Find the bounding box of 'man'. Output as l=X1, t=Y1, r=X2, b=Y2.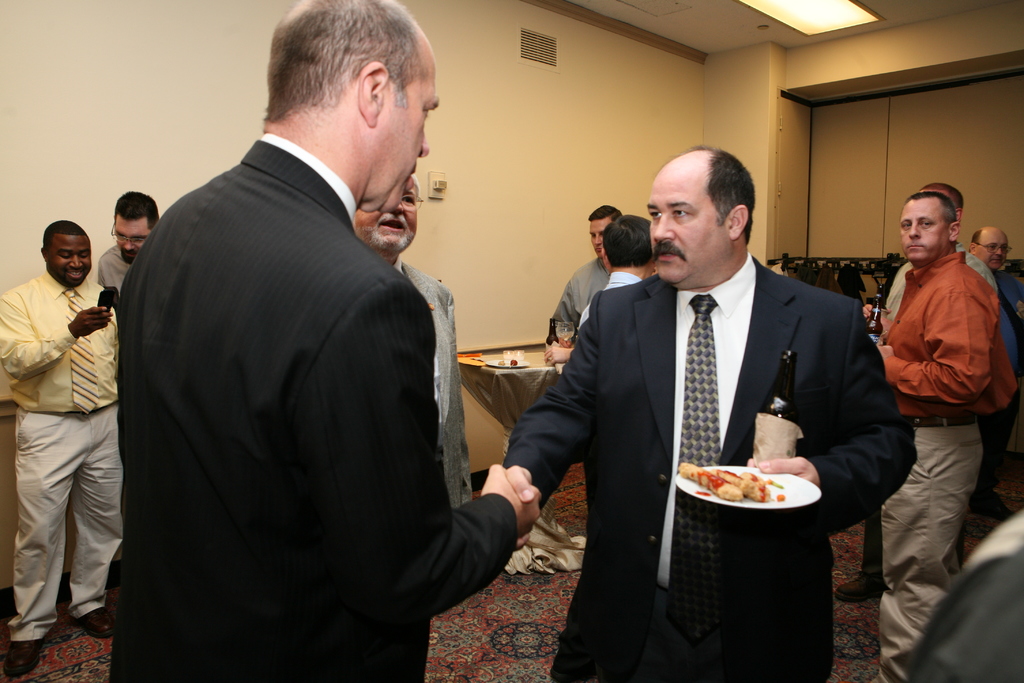
l=353, t=172, r=479, b=511.
